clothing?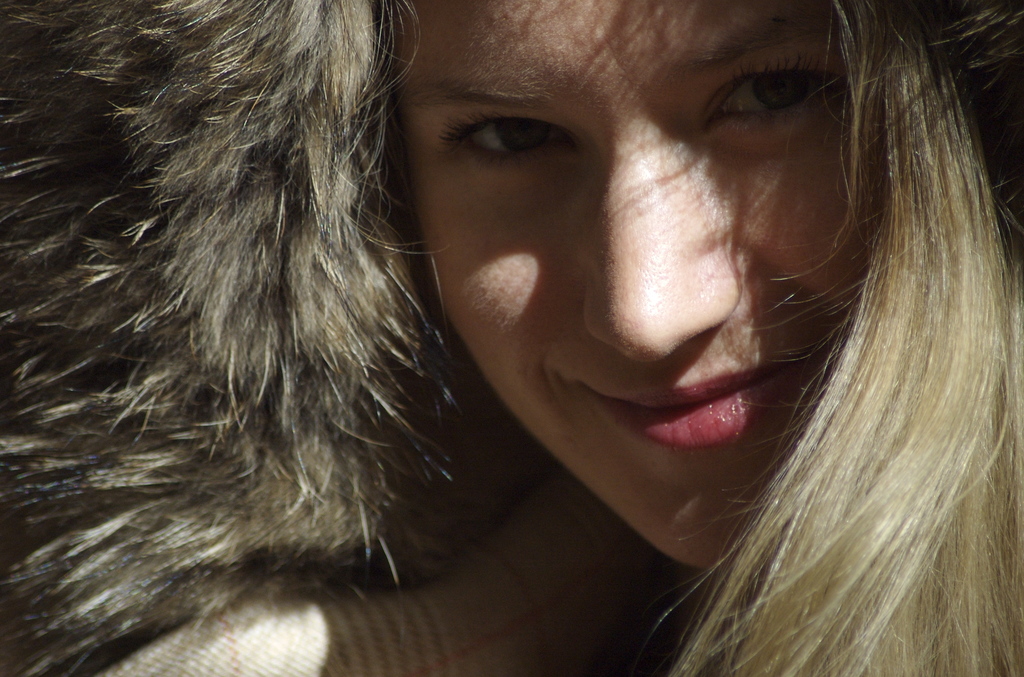
[94, 468, 653, 675]
